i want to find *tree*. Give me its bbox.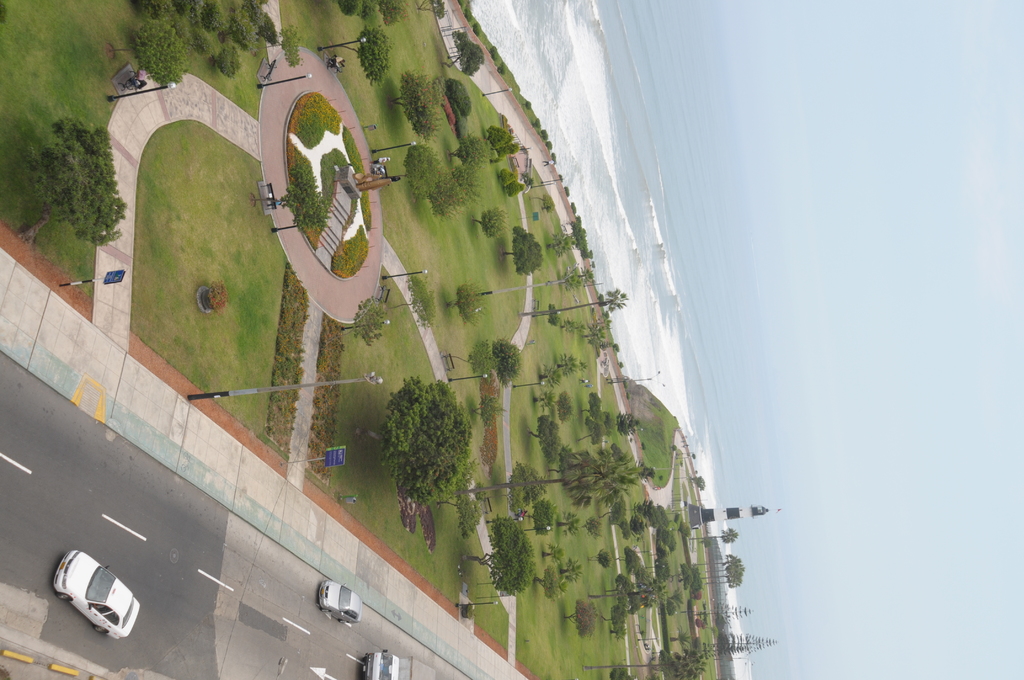
[left=611, top=665, right=630, bottom=679].
